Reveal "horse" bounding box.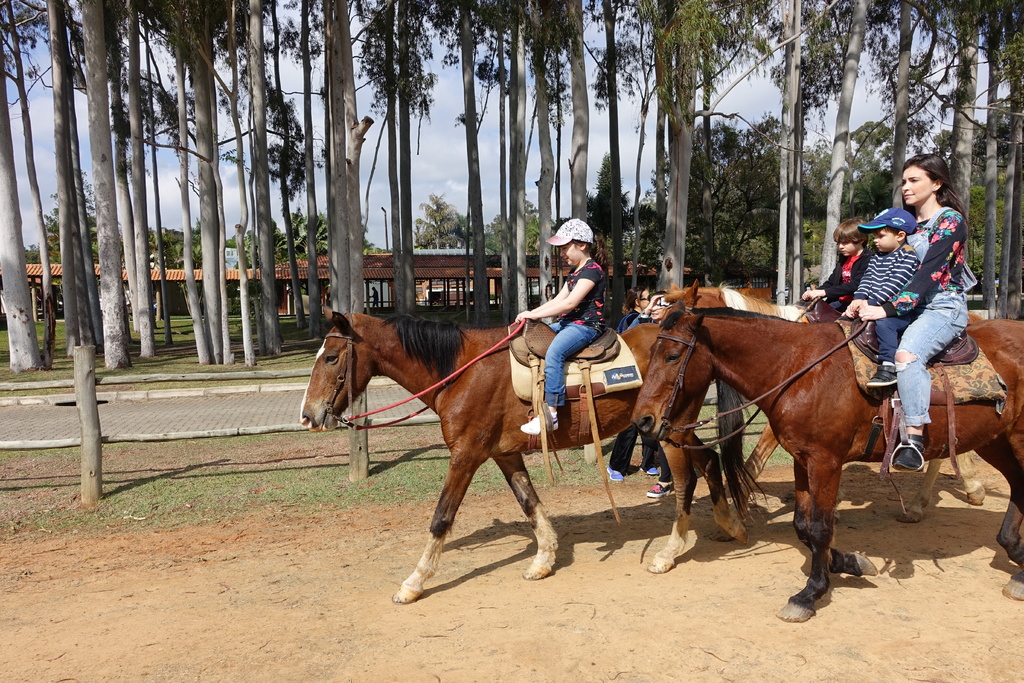
Revealed: bbox(300, 310, 766, 608).
